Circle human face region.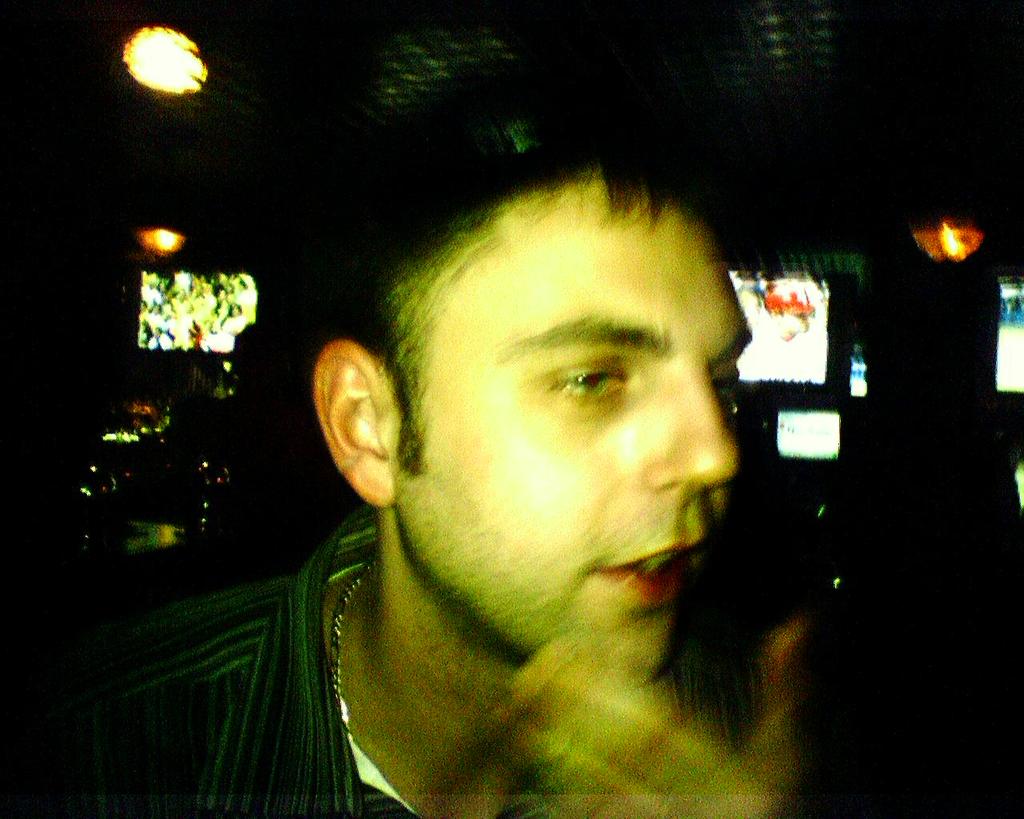
Region: pyautogui.locateOnScreen(405, 182, 748, 683).
